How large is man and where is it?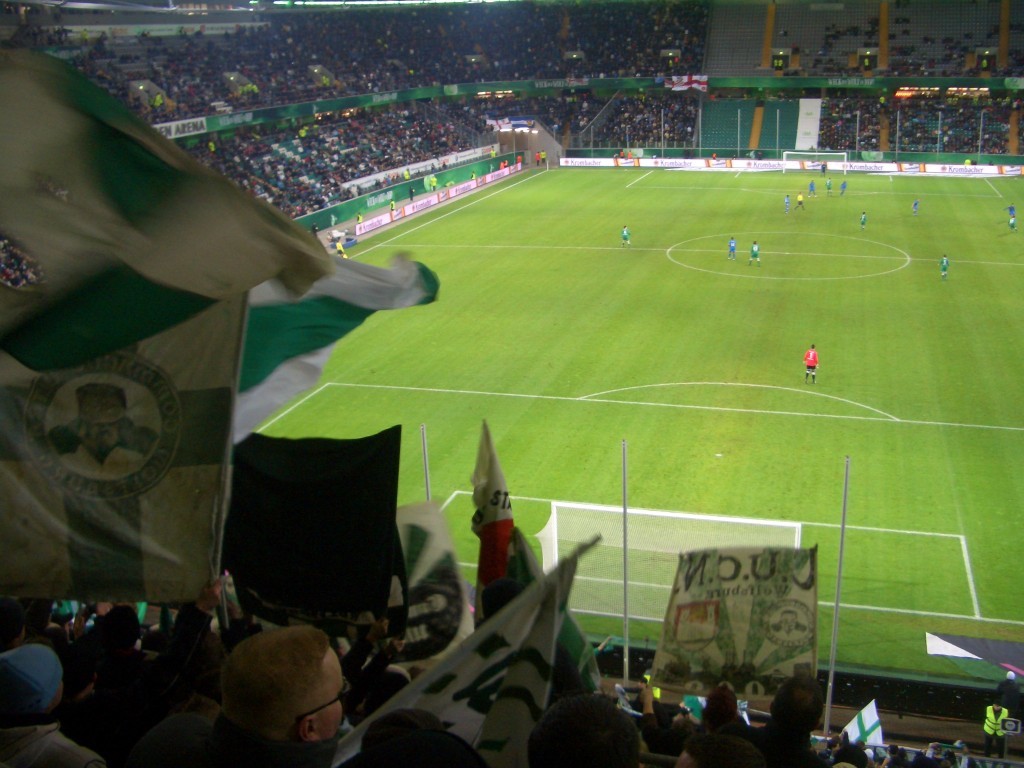
Bounding box: 389, 197, 396, 212.
